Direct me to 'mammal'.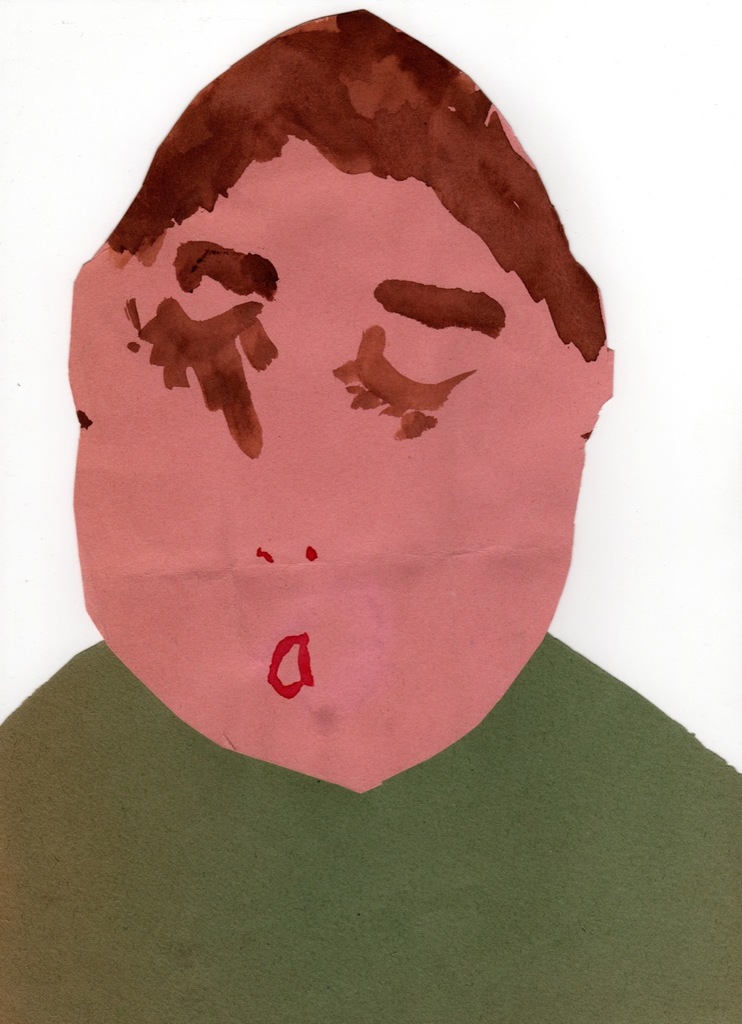
Direction: l=0, t=2, r=741, b=1023.
